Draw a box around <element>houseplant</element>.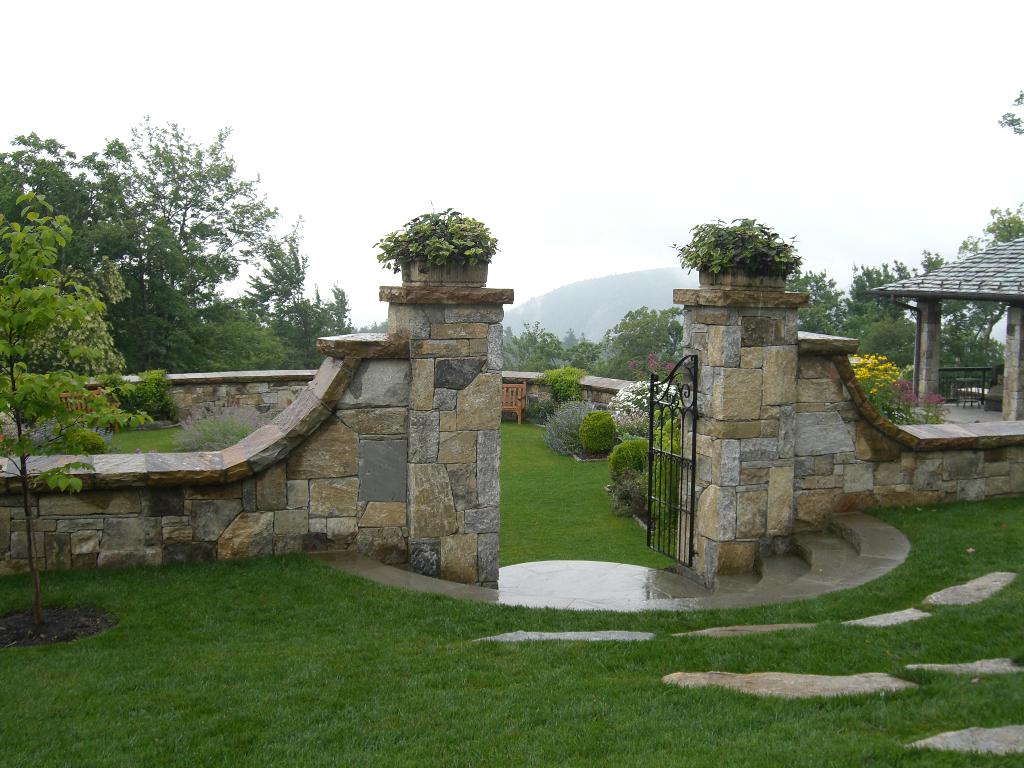
detection(602, 426, 659, 537).
